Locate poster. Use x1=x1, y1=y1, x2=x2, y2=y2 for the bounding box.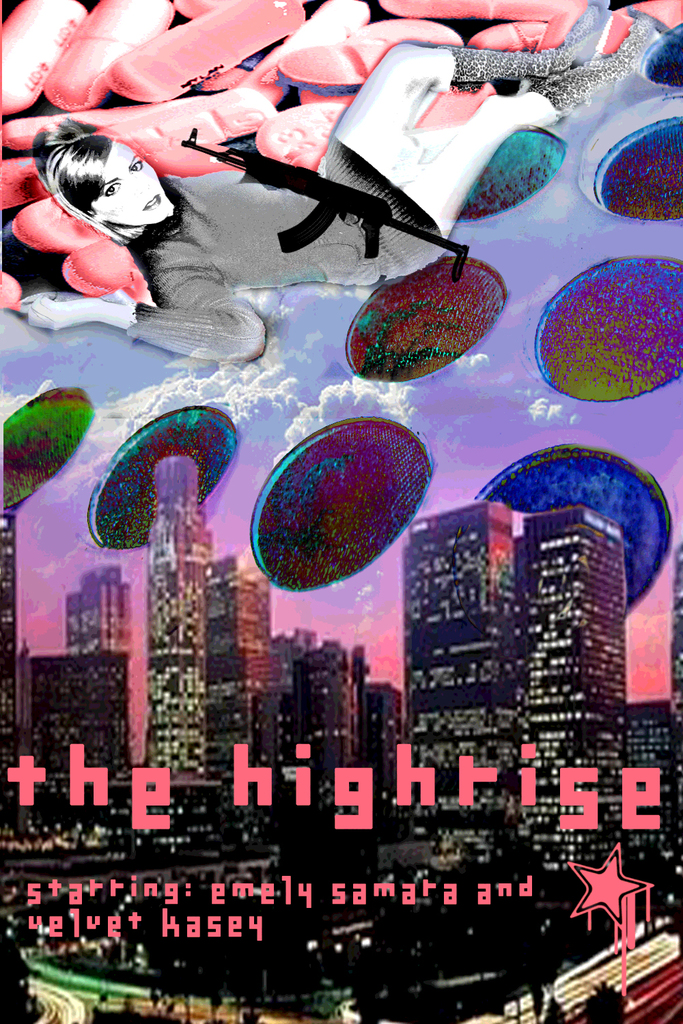
x1=0, y1=0, x2=682, y2=1023.
